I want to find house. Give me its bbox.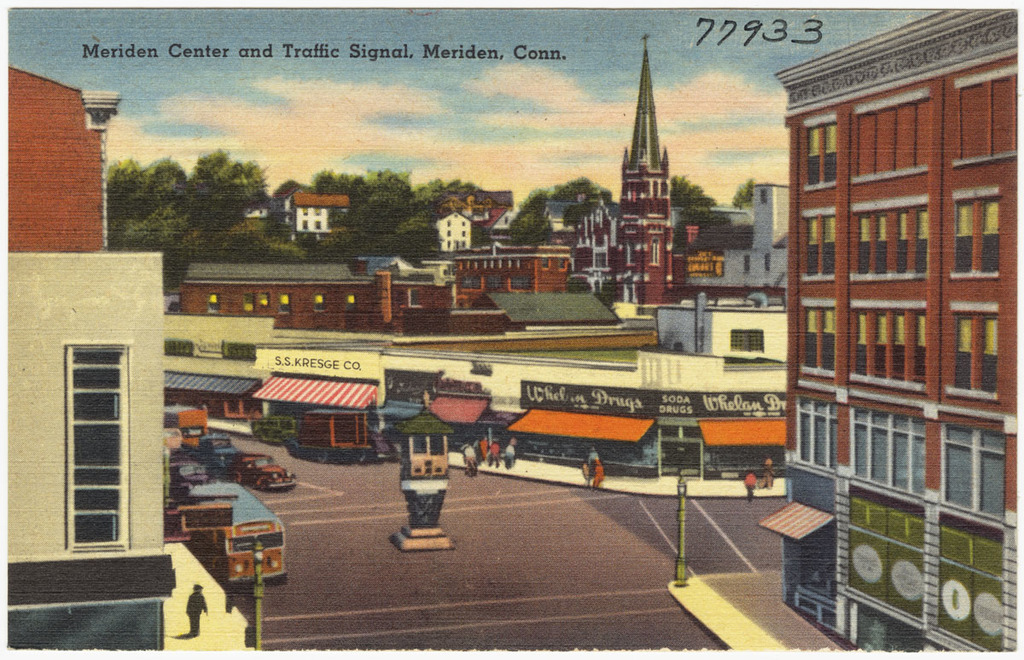
box(687, 176, 793, 287).
